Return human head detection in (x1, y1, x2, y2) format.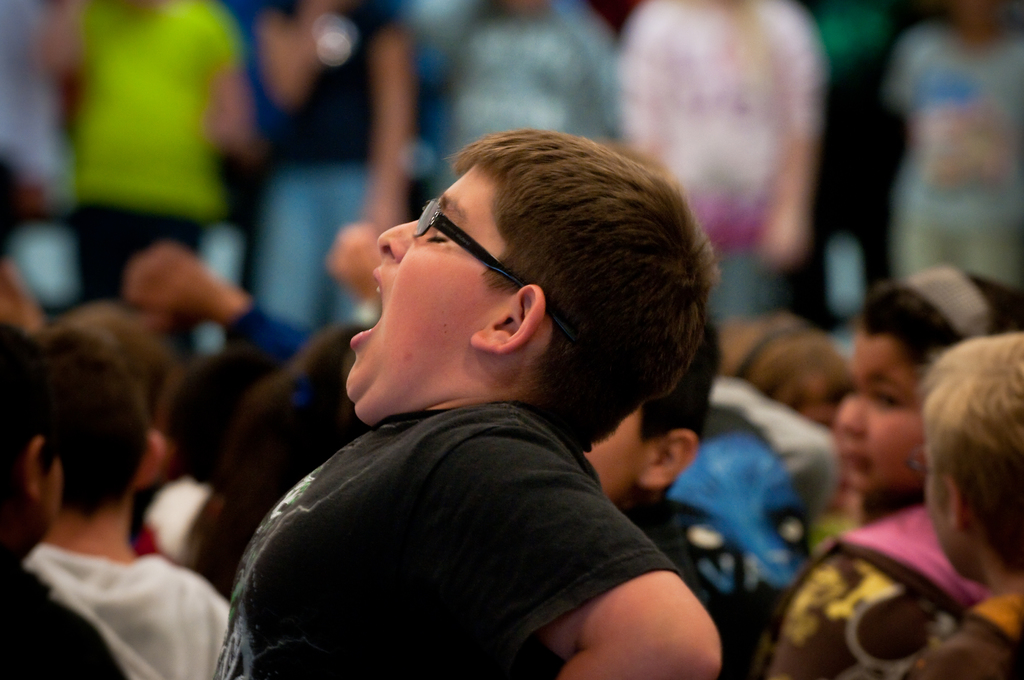
(715, 309, 852, 429).
